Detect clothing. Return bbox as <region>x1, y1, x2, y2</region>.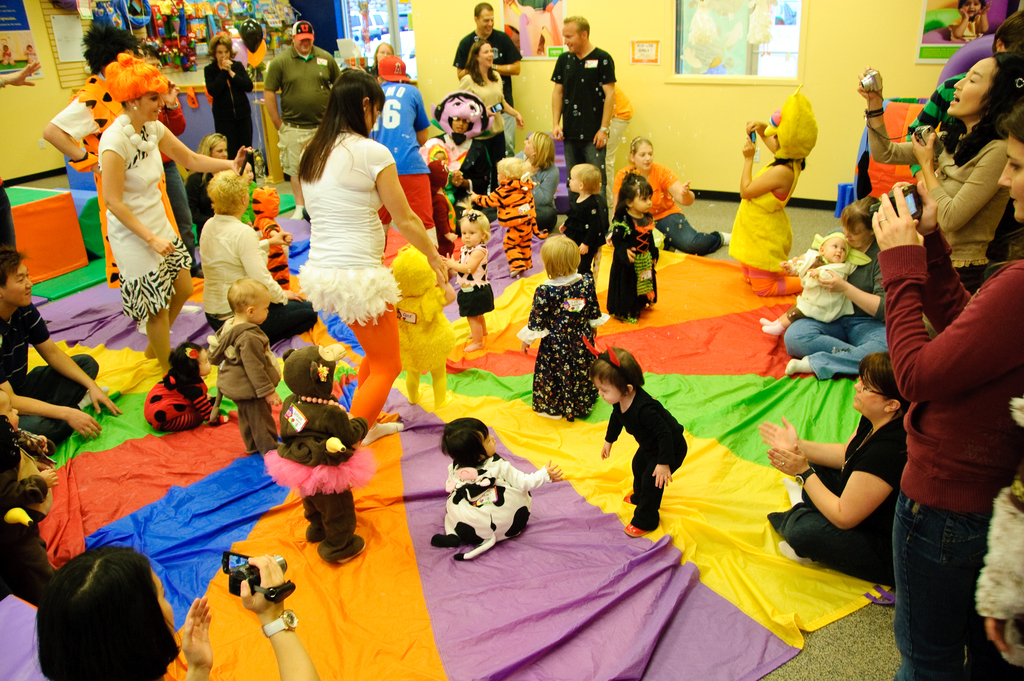
<region>0, 175, 19, 251</region>.
